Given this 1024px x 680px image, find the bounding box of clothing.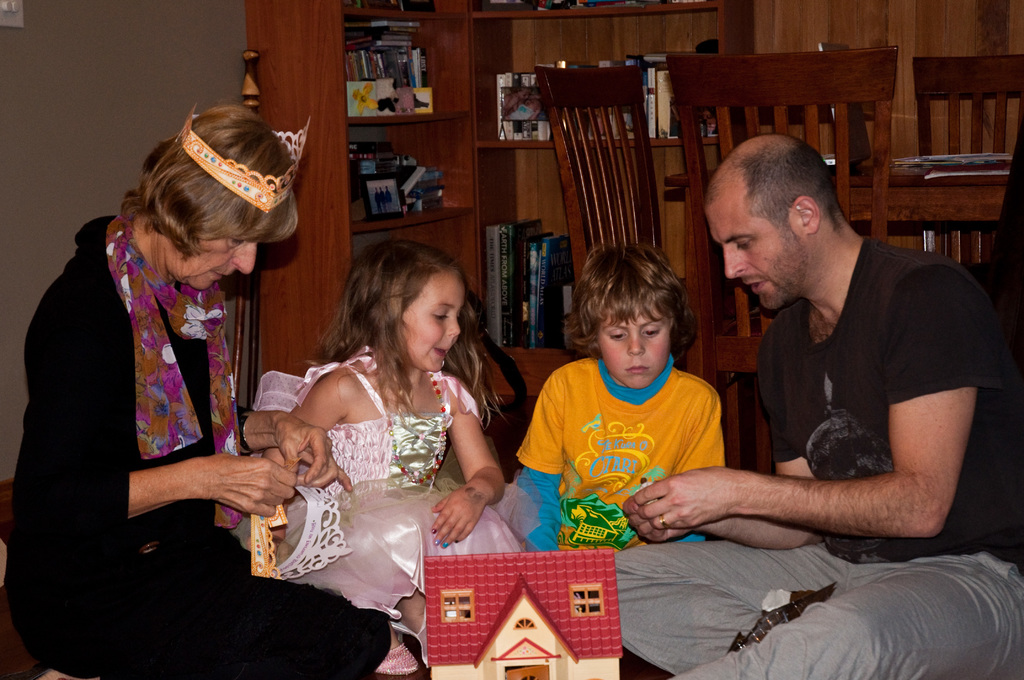
[left=531, top=323, right=741, bottom=549].
